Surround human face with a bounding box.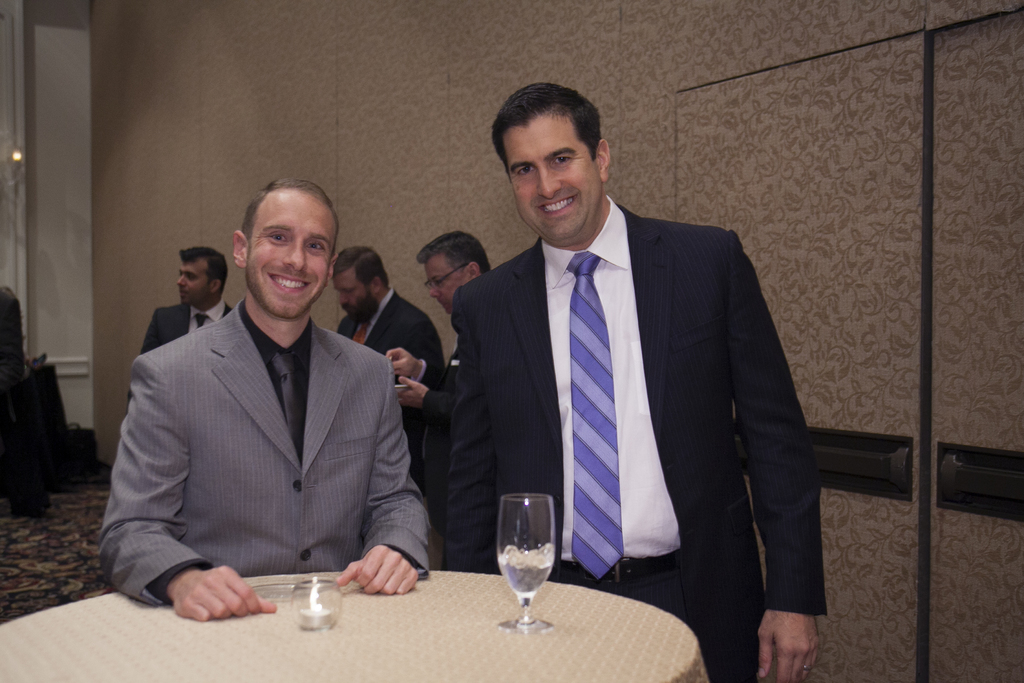
332,266,362,312.
